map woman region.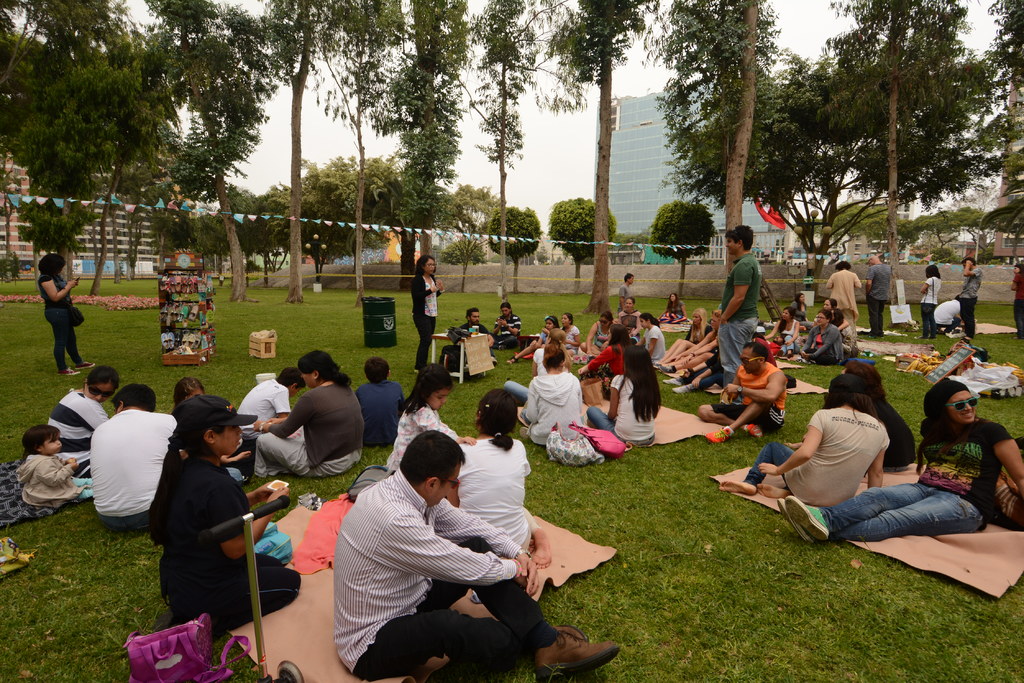
Mapped to [left=45, top=364, right=118, bottom=480].
